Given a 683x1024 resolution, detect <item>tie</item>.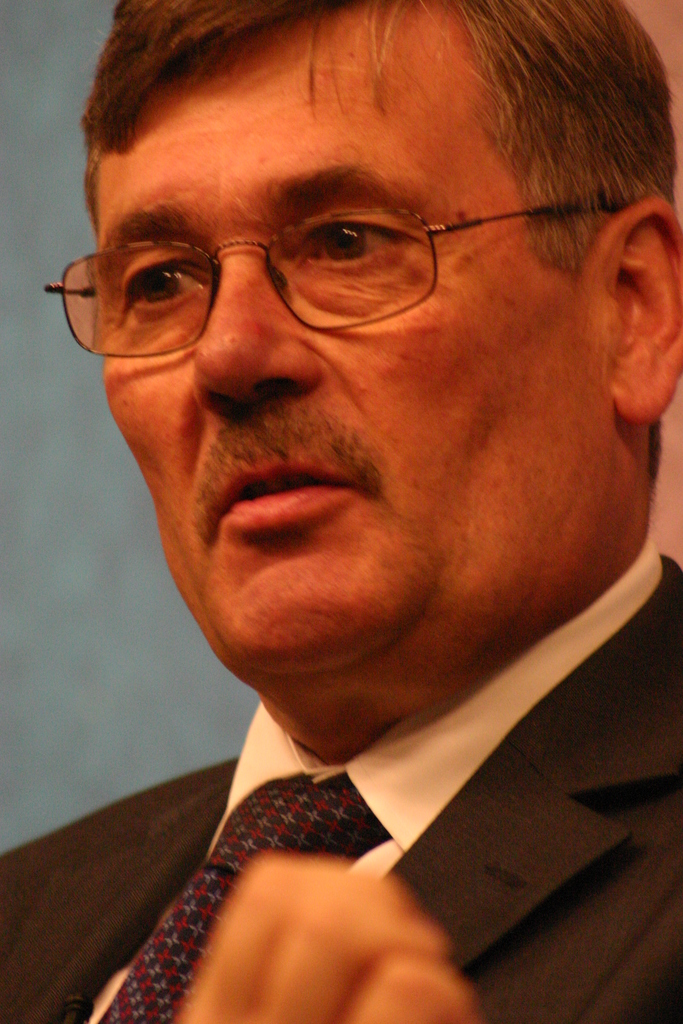
region(93, 767, 389, 1023).
